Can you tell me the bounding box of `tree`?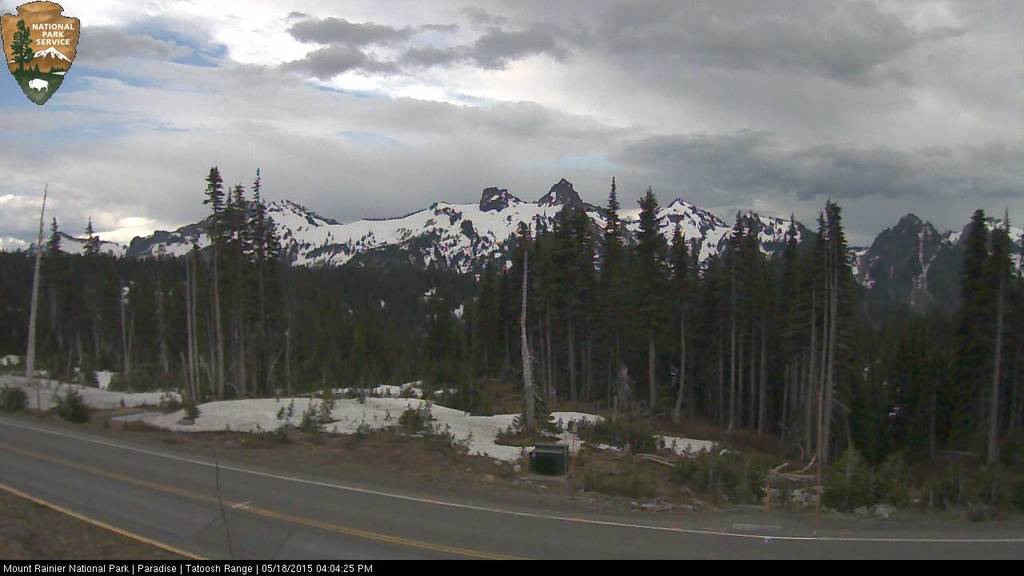
l=696, t=209, r=783, b=441.
